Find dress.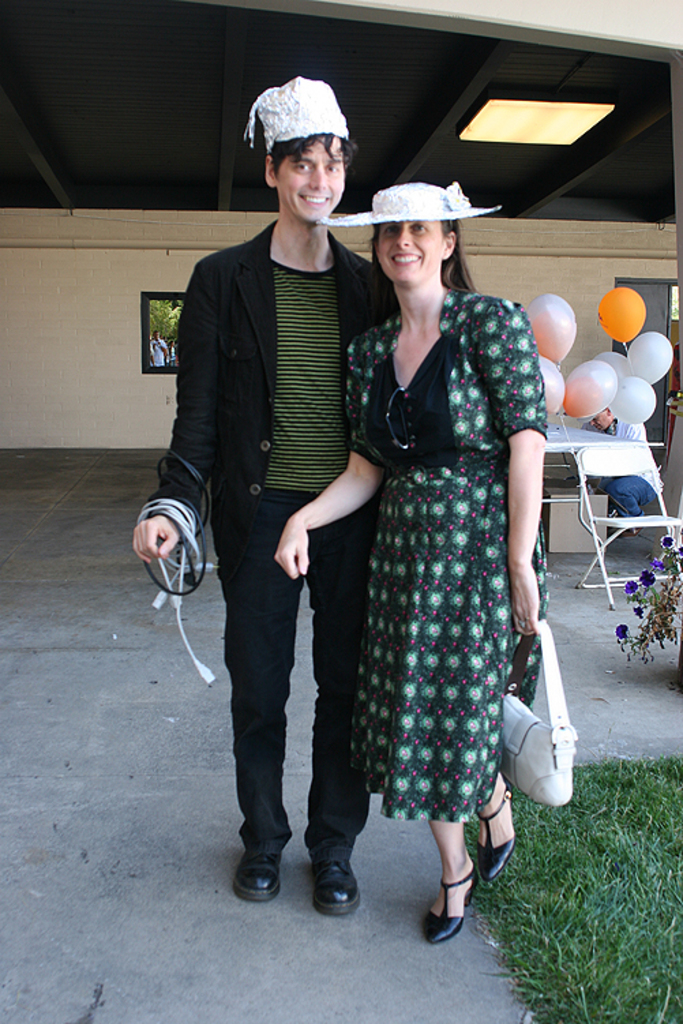
(335,293,551,826).
